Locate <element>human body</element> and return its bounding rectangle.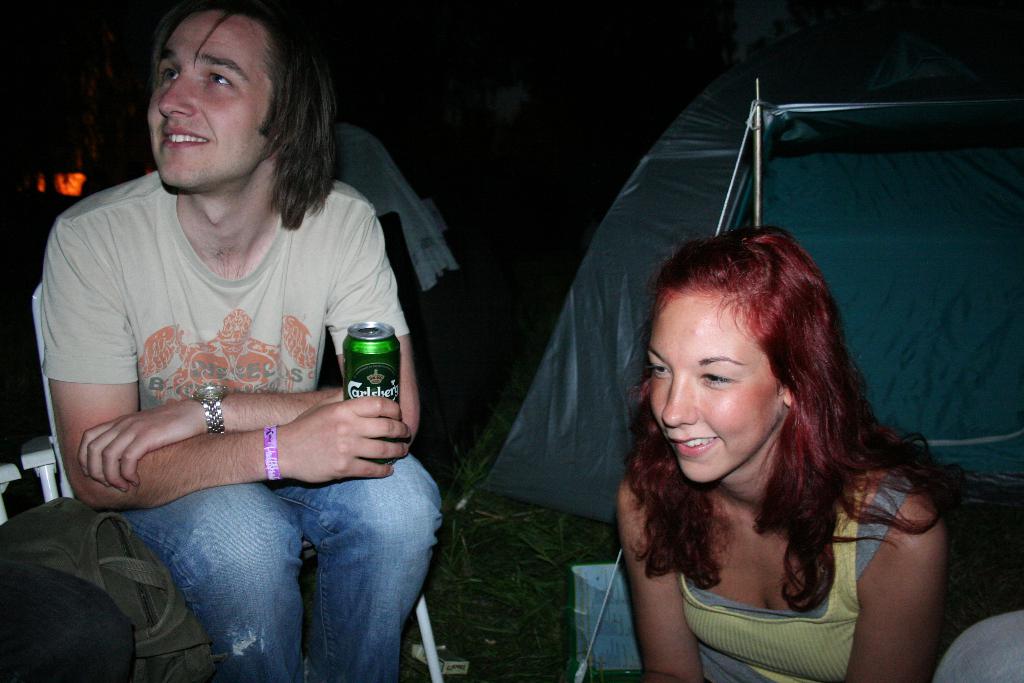
bbox(617, 226, 961, 682).
